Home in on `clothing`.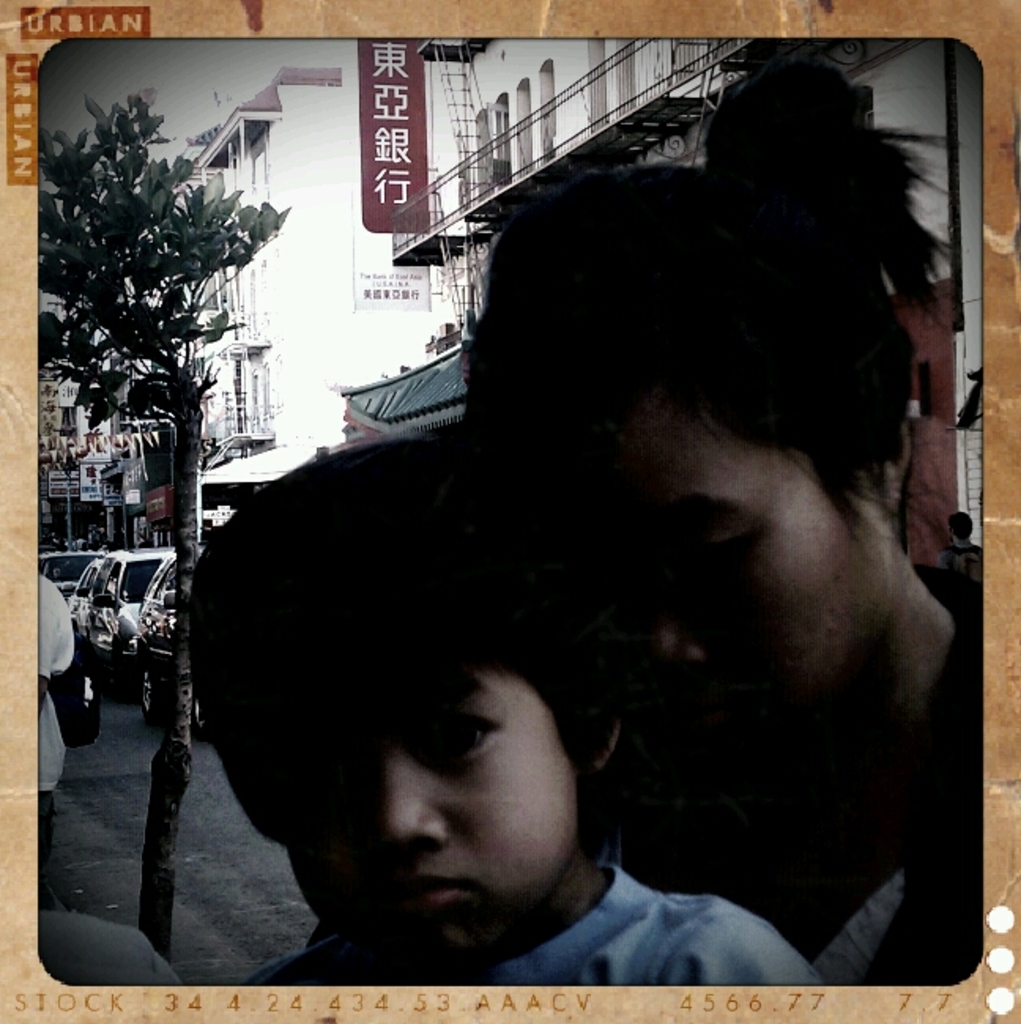
Homed in at {"left": 35, "top": 573, "right": 79, "bottom": 789}.
